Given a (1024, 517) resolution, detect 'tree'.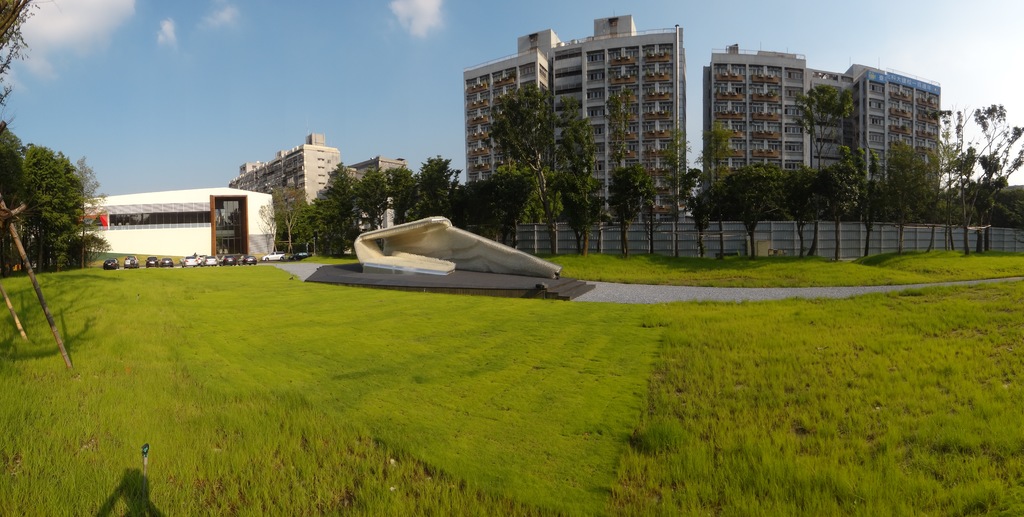
387:158:414:221.
